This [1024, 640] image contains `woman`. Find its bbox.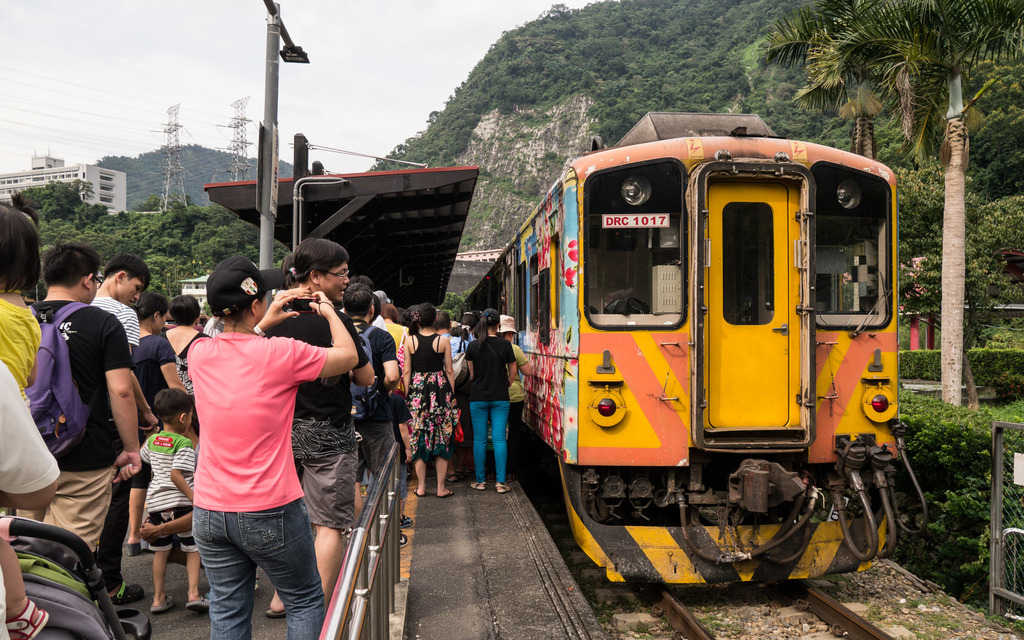
bbox(96, 287, 191, 604).
